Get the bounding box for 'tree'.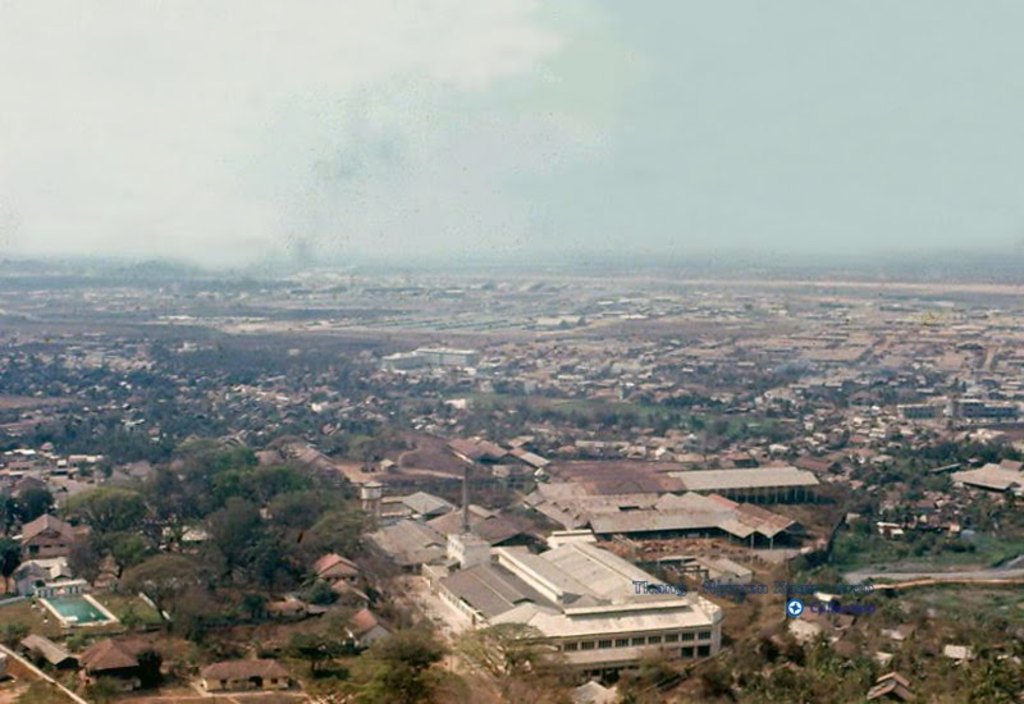
select_region(370, 628, 451, 671).
